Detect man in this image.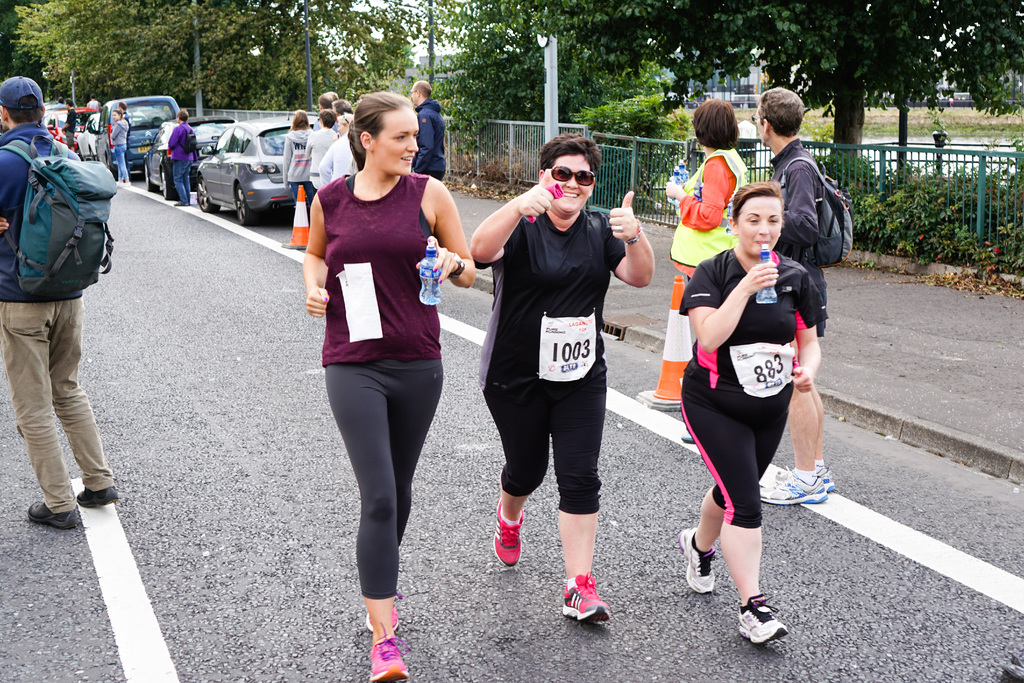
Detection: region(760, 85, 835, 506).
